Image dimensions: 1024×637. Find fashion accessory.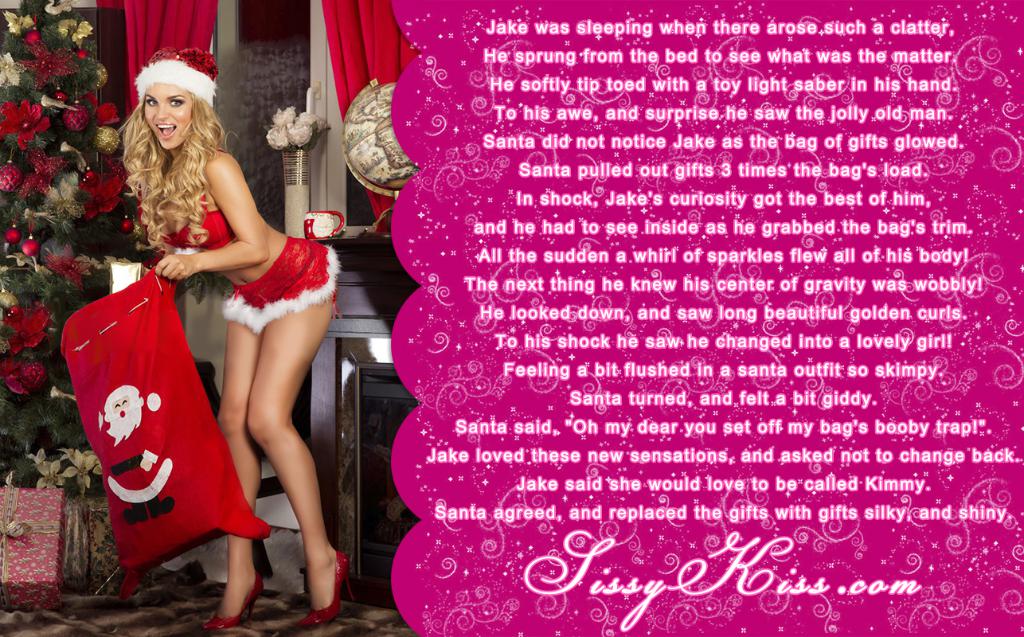
[203,567,265,629].
